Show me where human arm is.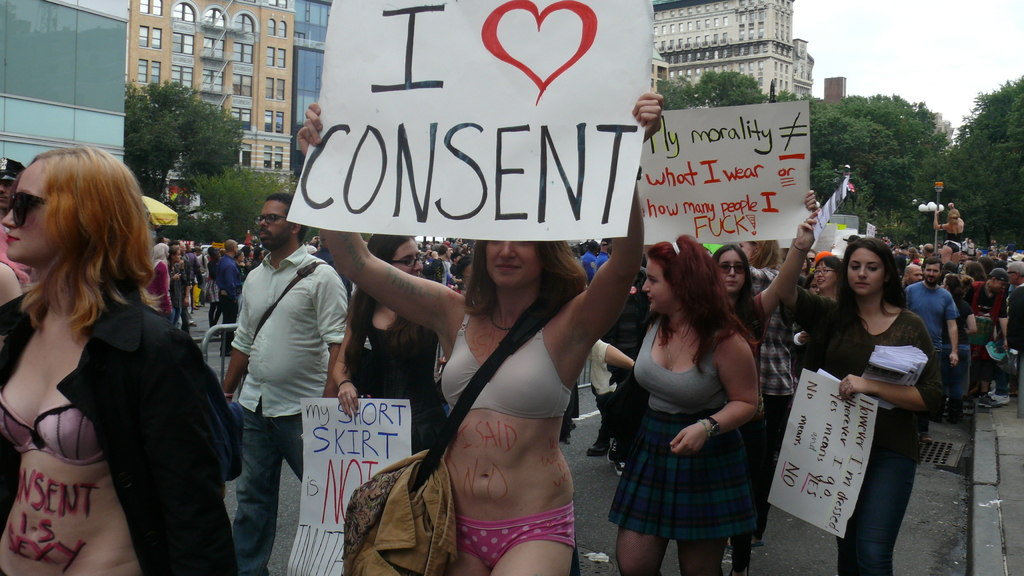
human arm is at crop(172, 272, 181, 285).
